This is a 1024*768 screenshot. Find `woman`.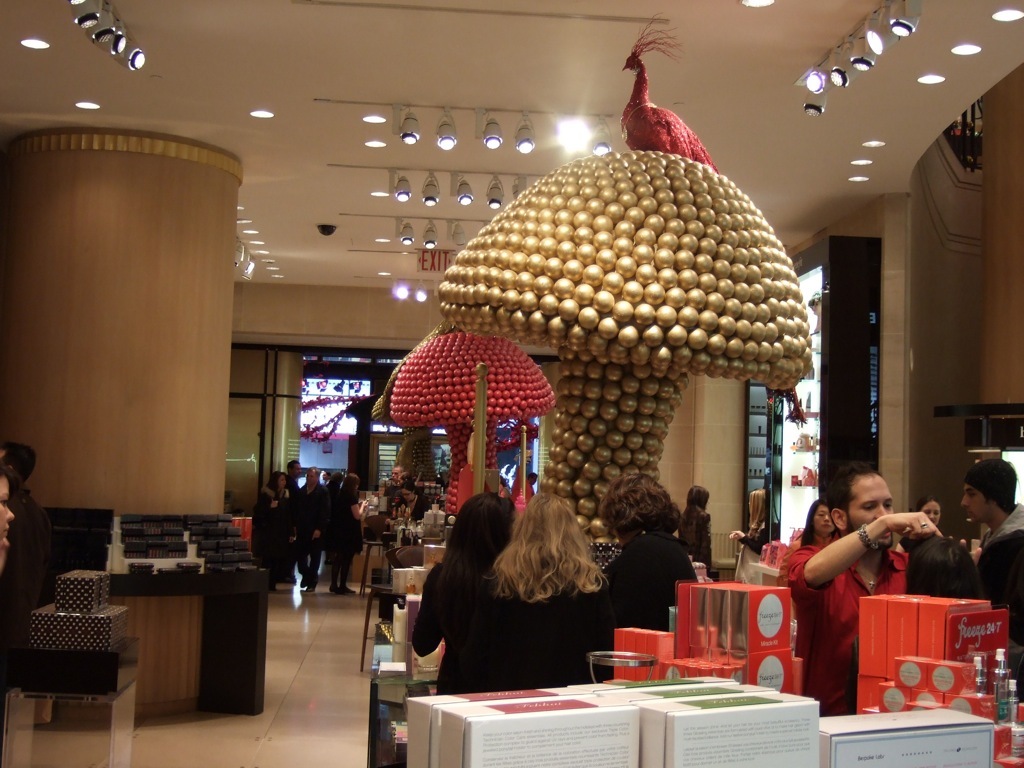
Bounding box: detection(429, 494, 628, 704).
